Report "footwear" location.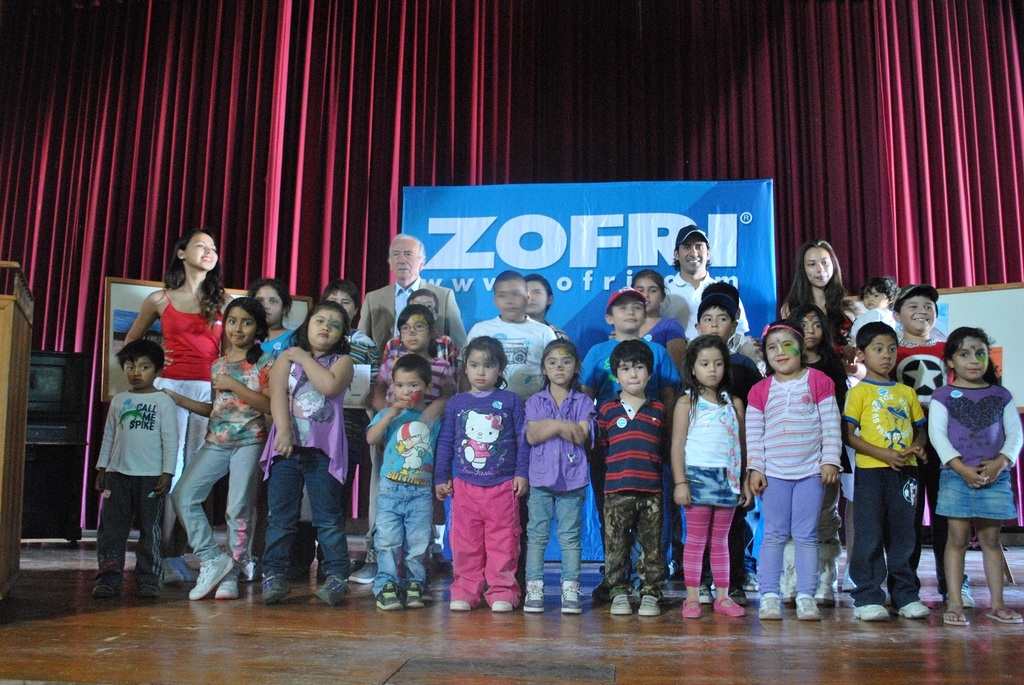
Report: 451:598:469:615.
